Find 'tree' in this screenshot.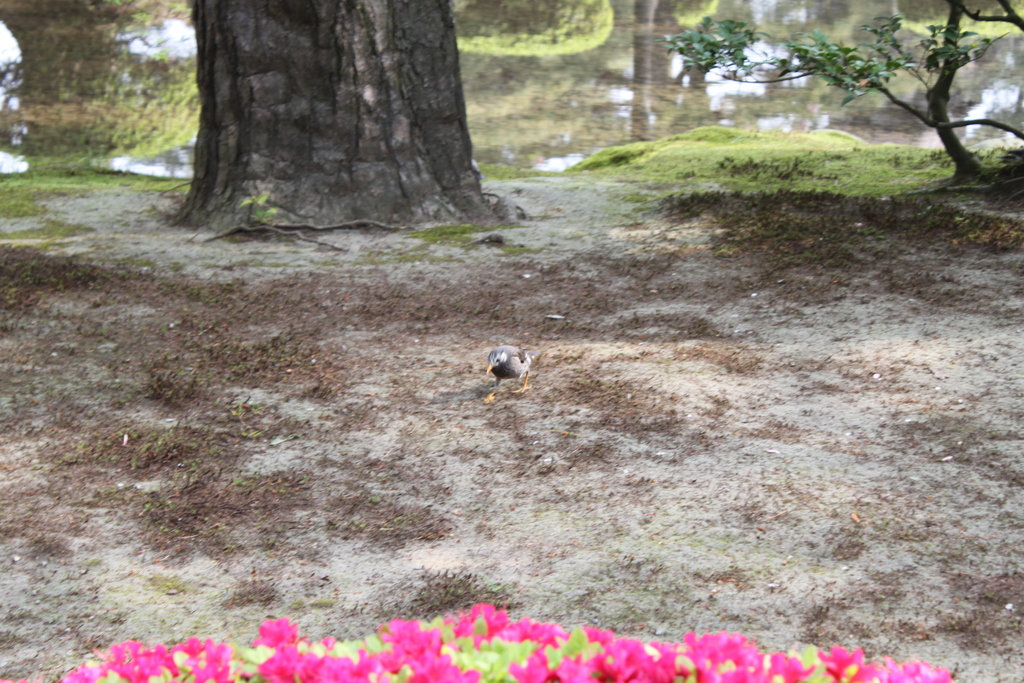
The bounding box for 'tree' is l=157, t=0, r=508, b=257.
